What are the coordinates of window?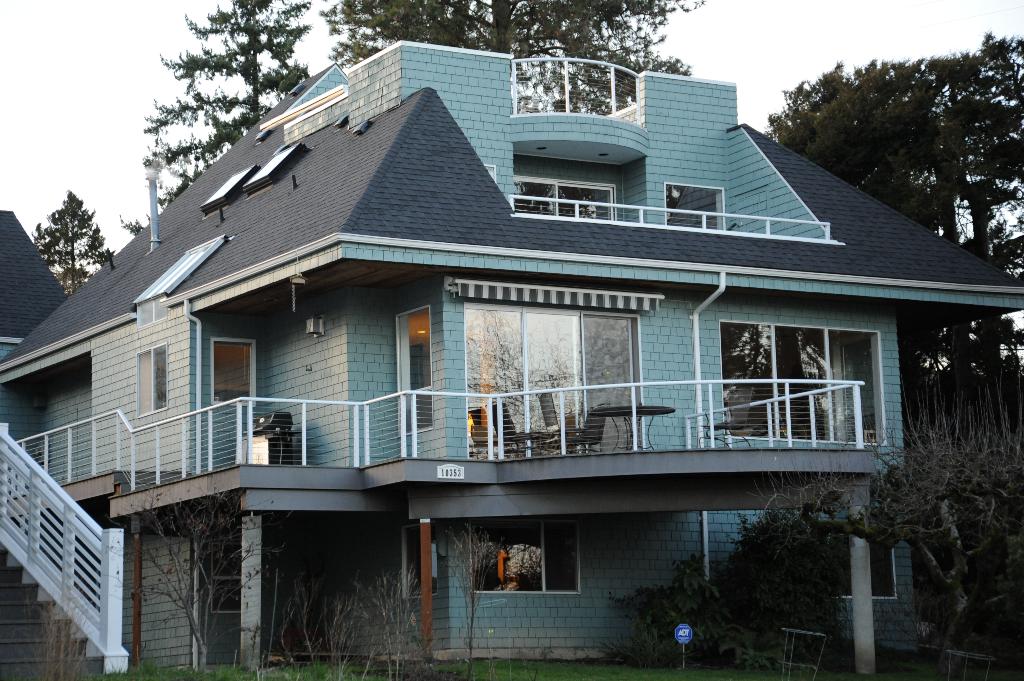
rect(468, 519, 582, 594).
